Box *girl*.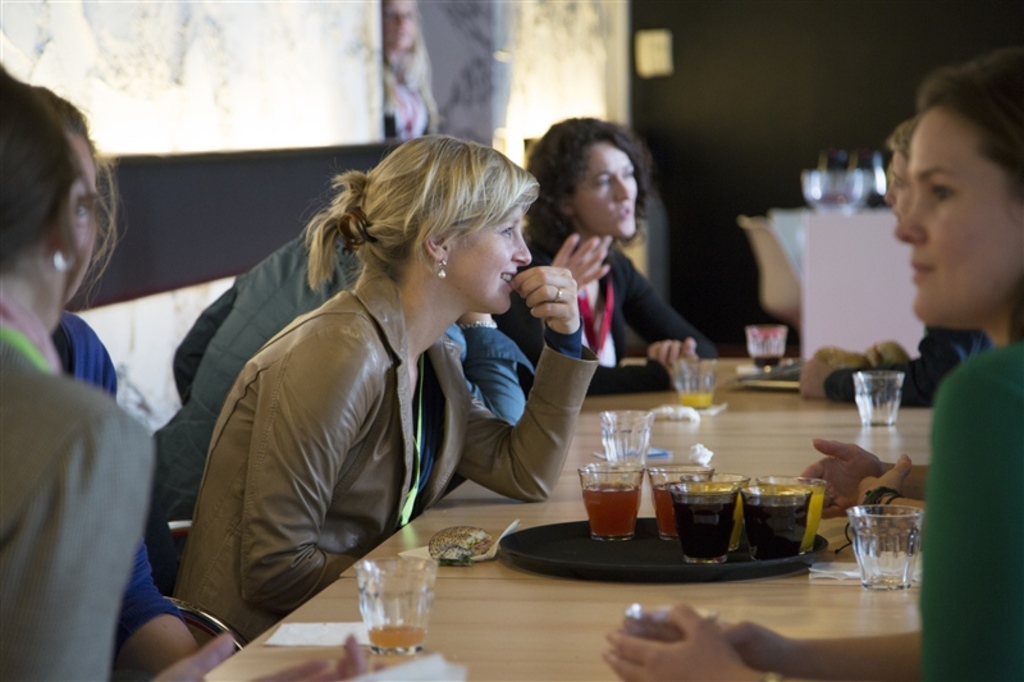
bbox=[607, 56, 1023, 681].
